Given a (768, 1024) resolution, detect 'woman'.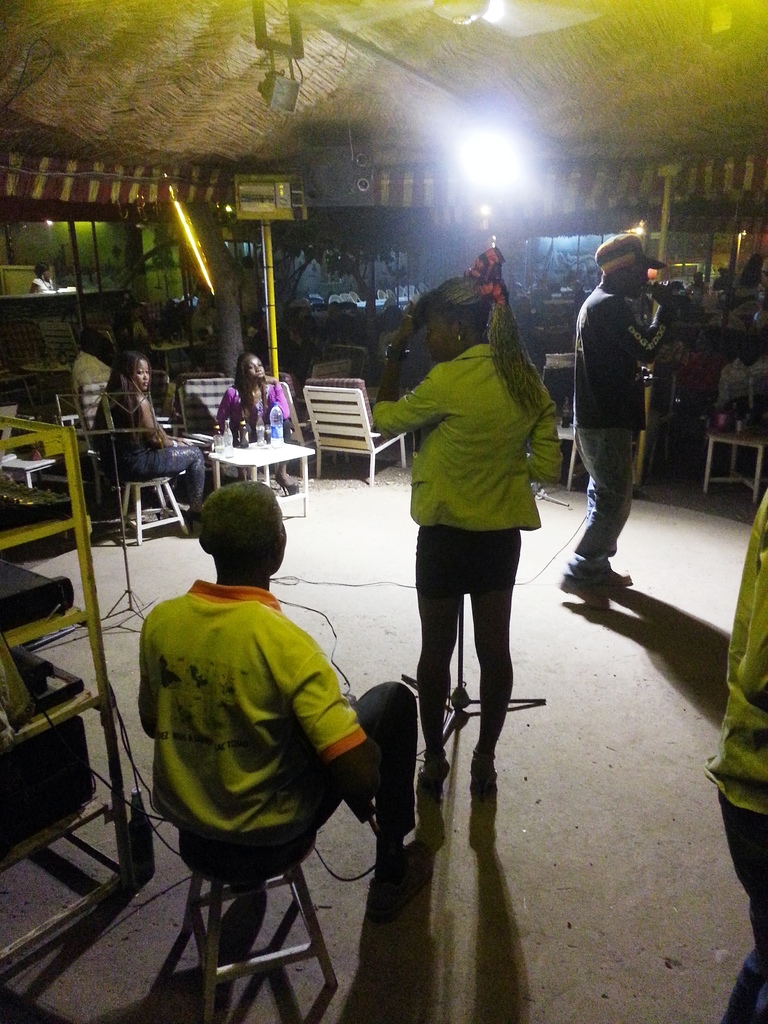
(90, 352, 204, 536).
